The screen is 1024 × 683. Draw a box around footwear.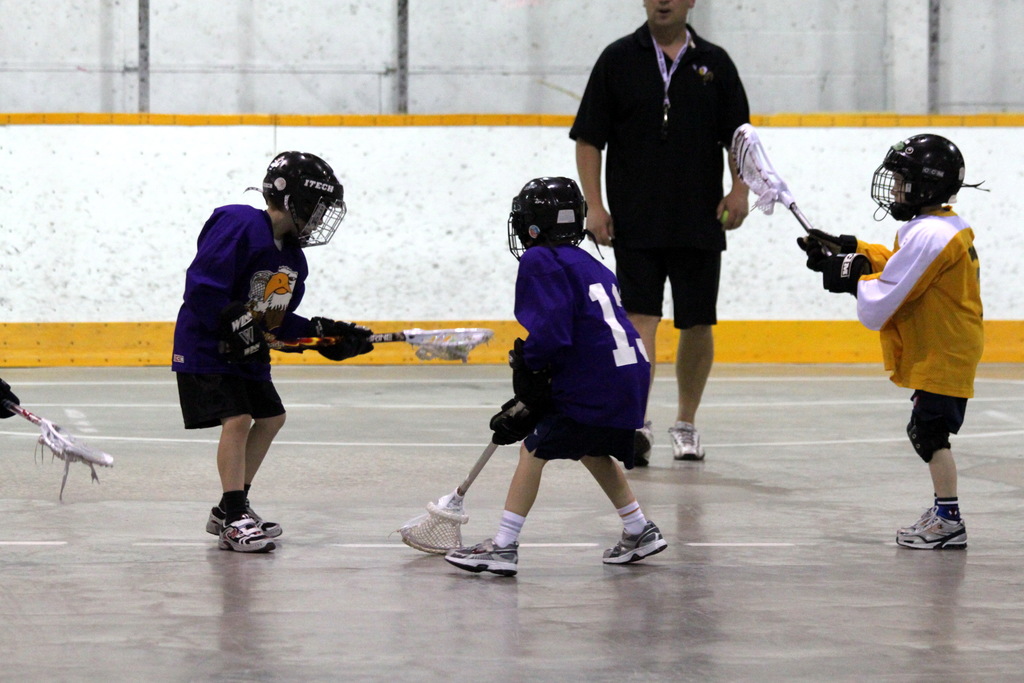
l=202, t=497, r=282, b=534.
